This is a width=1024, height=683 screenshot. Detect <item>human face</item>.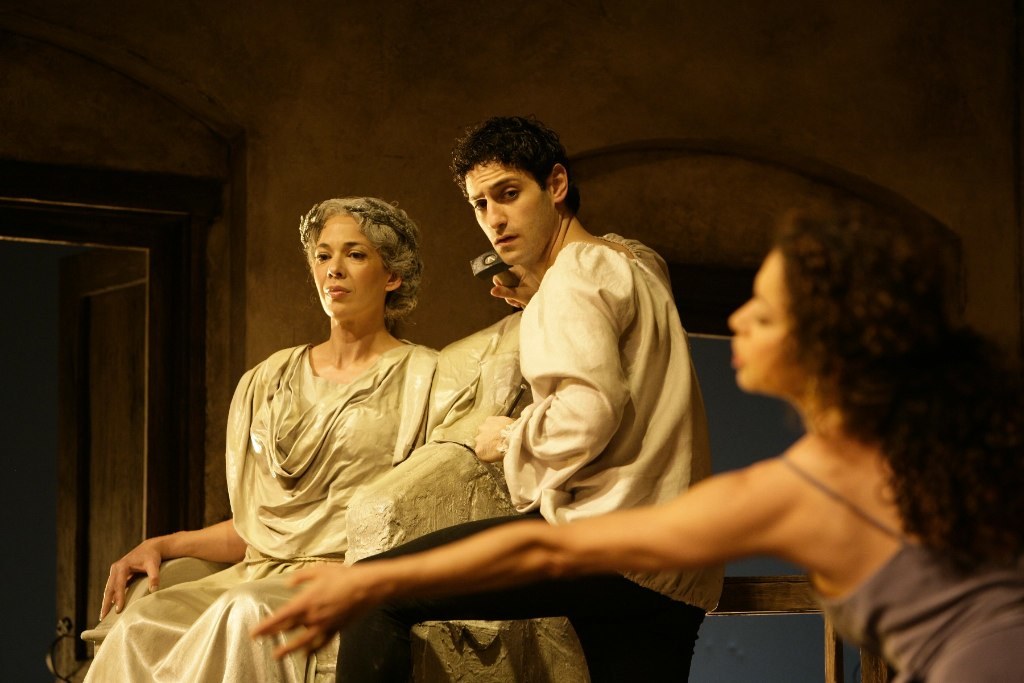
728:243:793:392.
